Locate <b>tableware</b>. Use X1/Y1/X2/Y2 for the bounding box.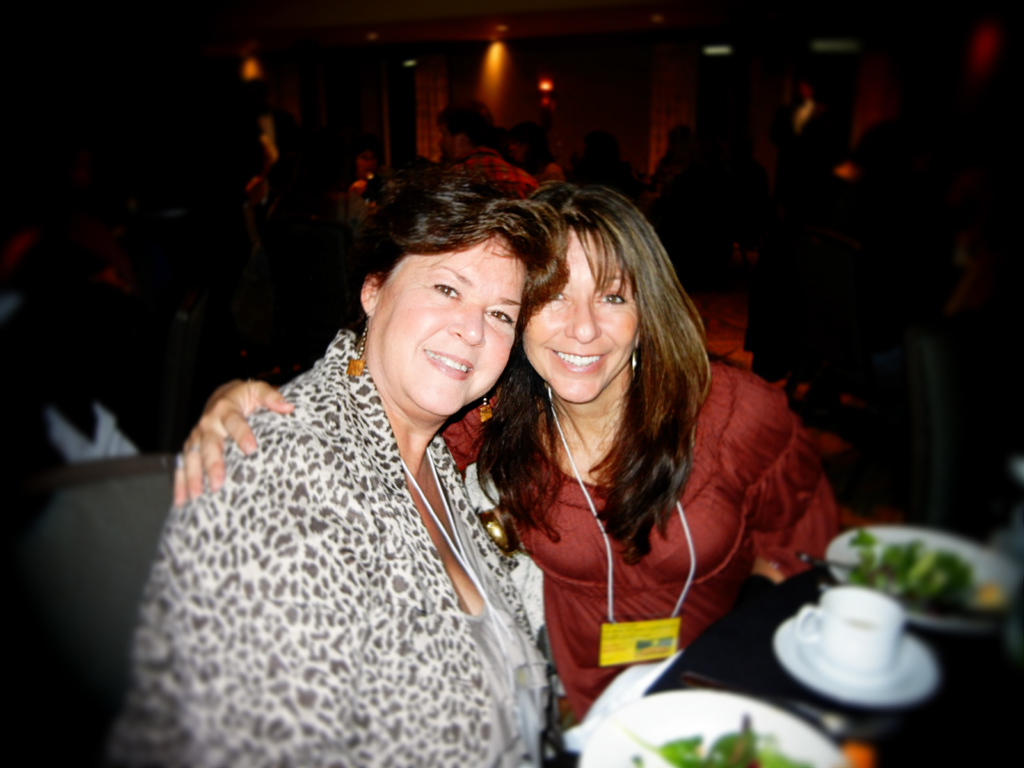
824/506/1023/630.
